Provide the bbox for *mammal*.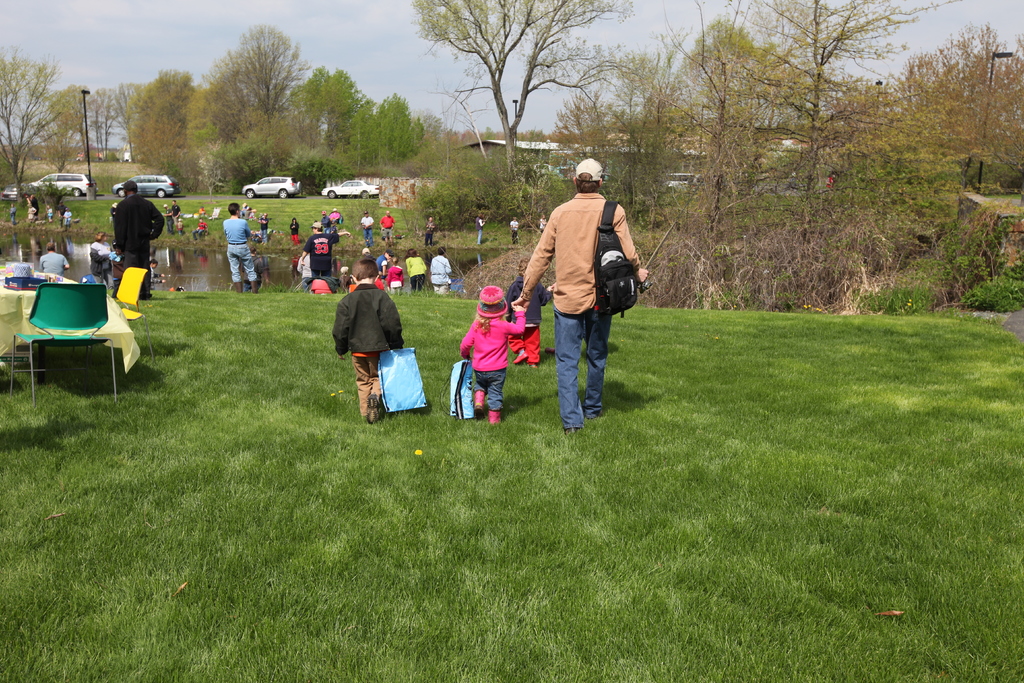
Rect(509, 158, 650, 432).
